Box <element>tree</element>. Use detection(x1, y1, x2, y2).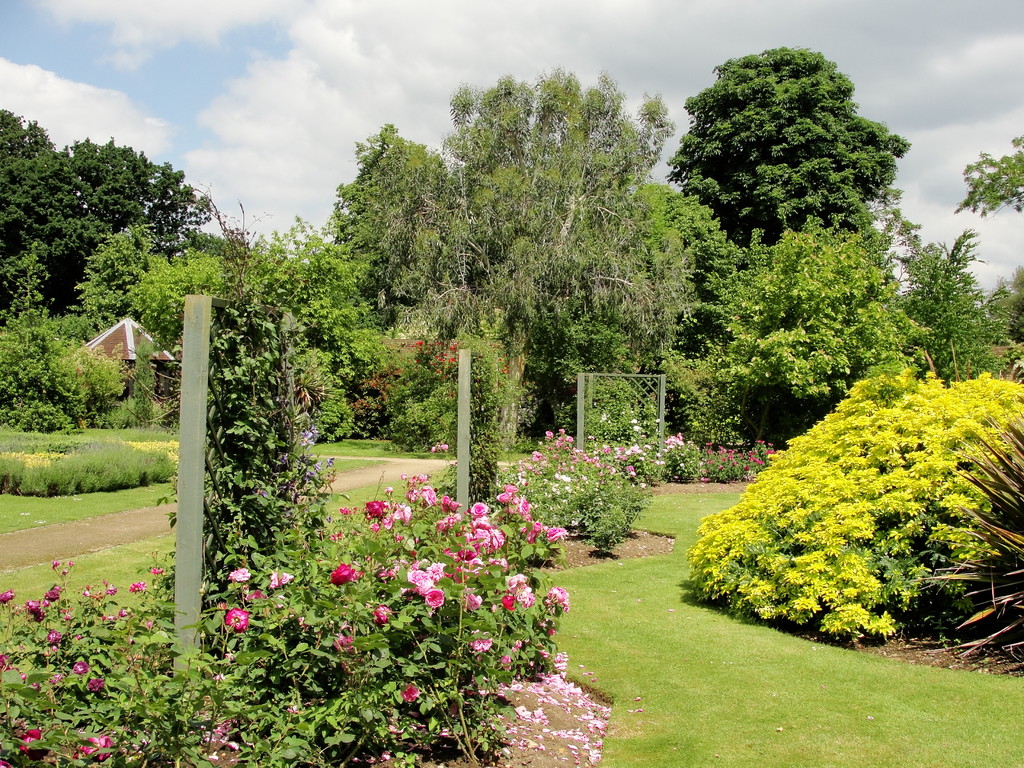
detection(665, 45, 916, 253).
